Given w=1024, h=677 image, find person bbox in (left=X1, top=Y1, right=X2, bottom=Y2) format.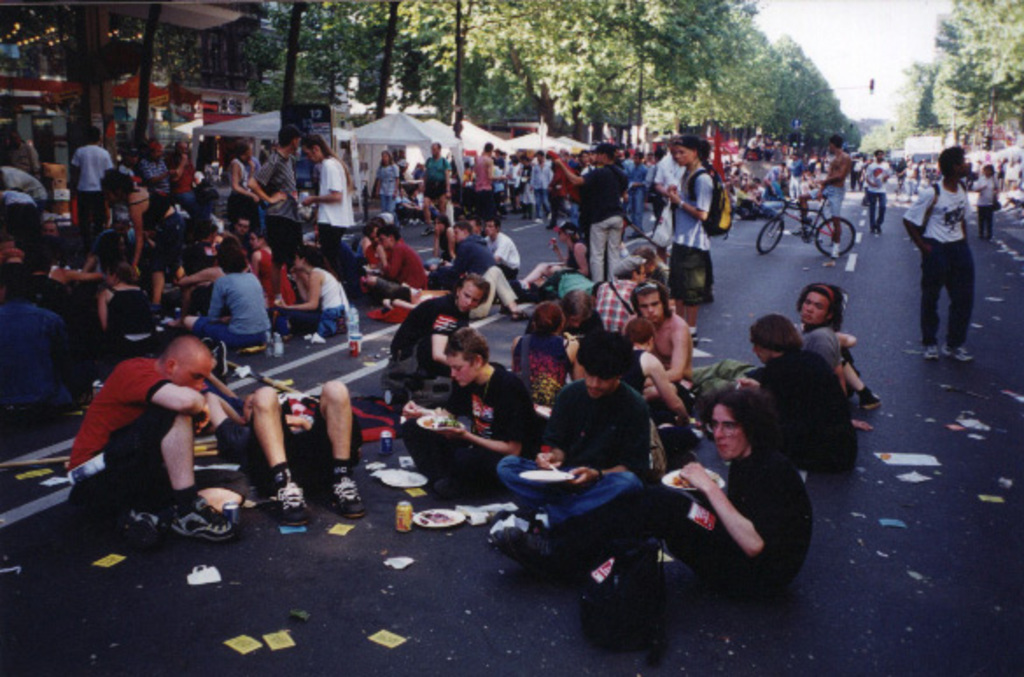
(left=725, top=313, right=854, bottom=476).
